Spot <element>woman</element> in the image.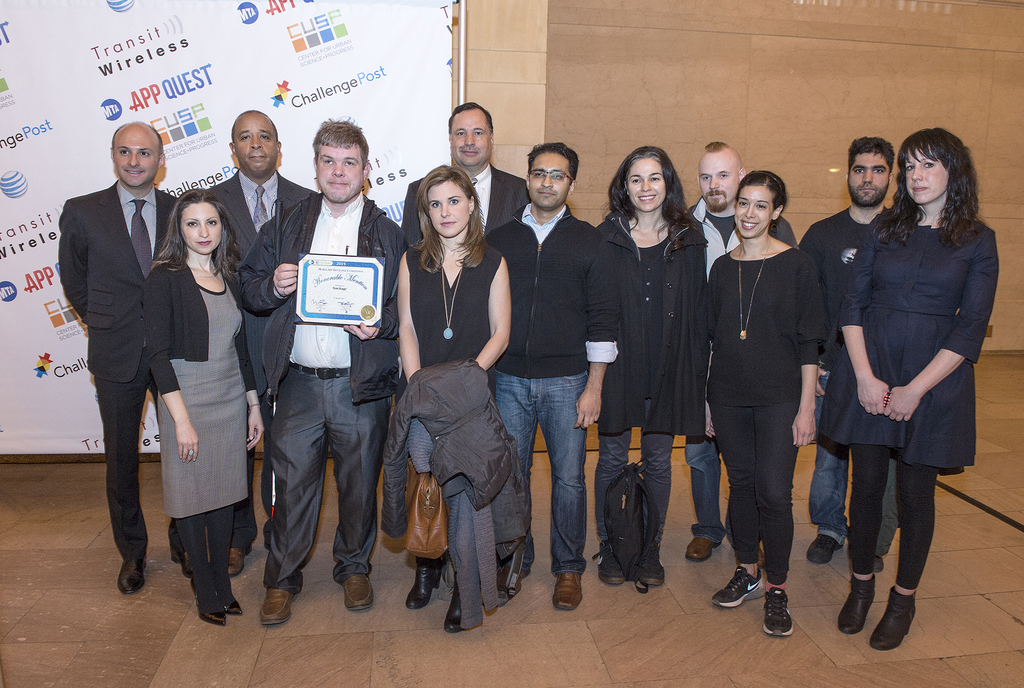
<element>woman</element> found at l=396, t=168, r=515, b=637.
